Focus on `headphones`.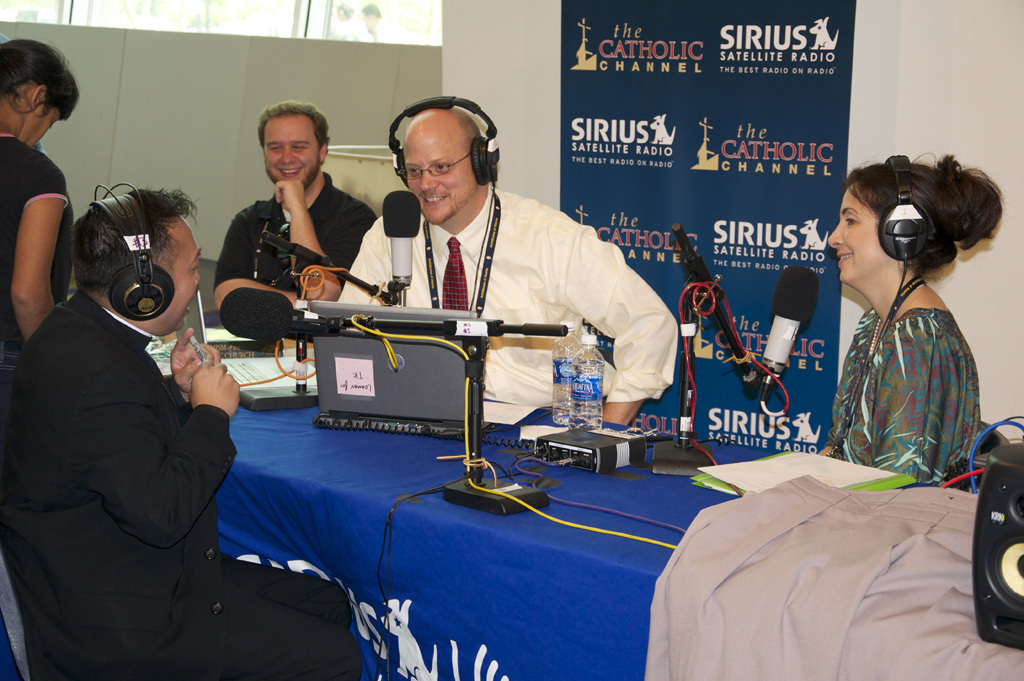
Focused at Rect(833, 154, 934, 455).
